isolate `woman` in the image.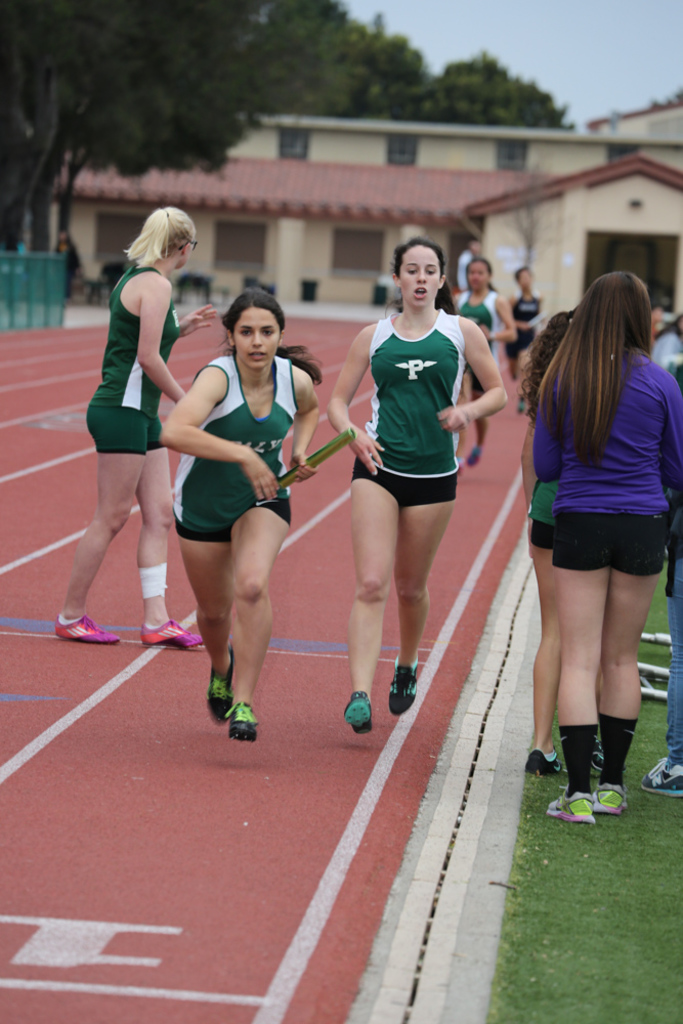
Isolated region: x1=520 y1=308 x2=581 y2=766.
